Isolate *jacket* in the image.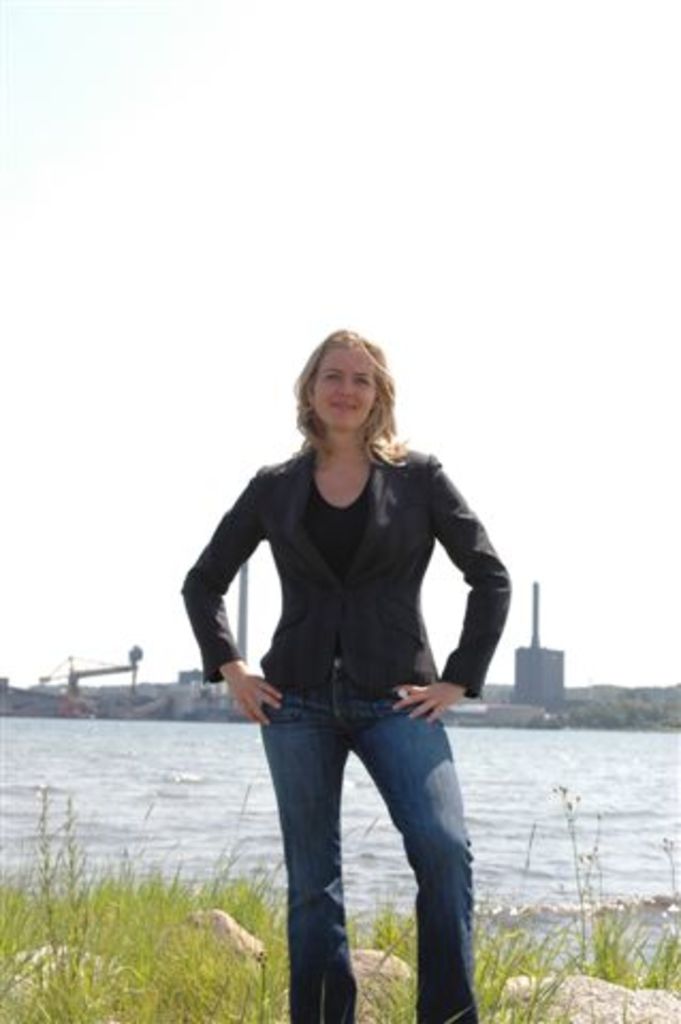
Isolated region: rect(181, 425, 517, 740).
